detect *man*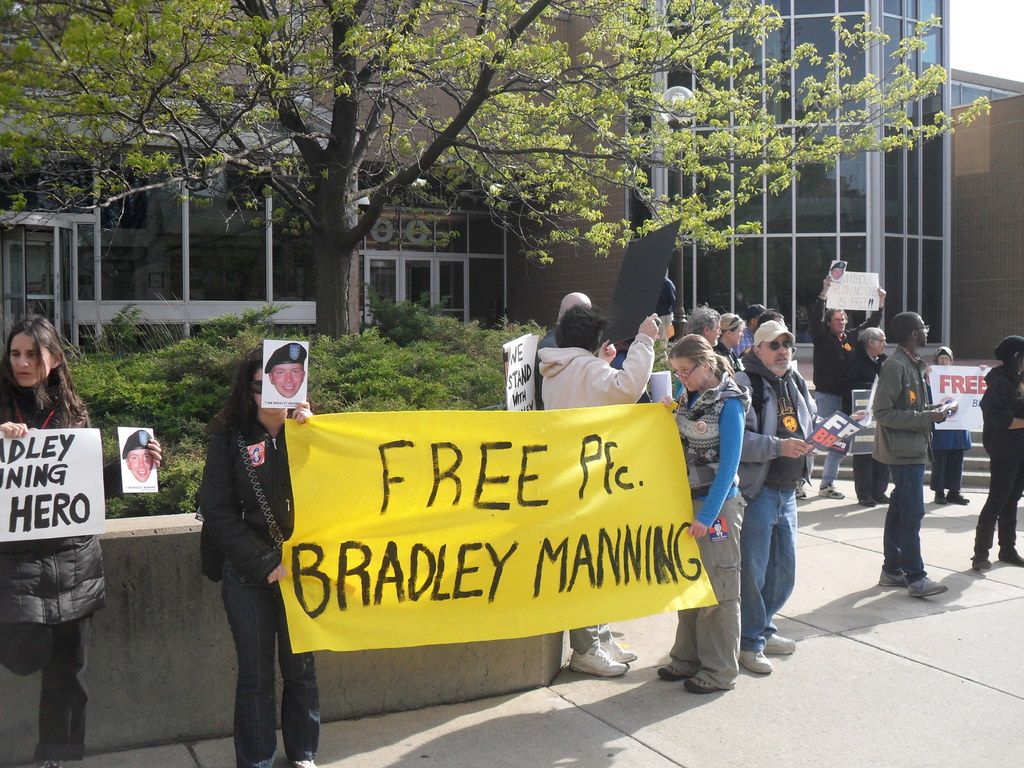
bbox=[838, 320, 899, 513]
